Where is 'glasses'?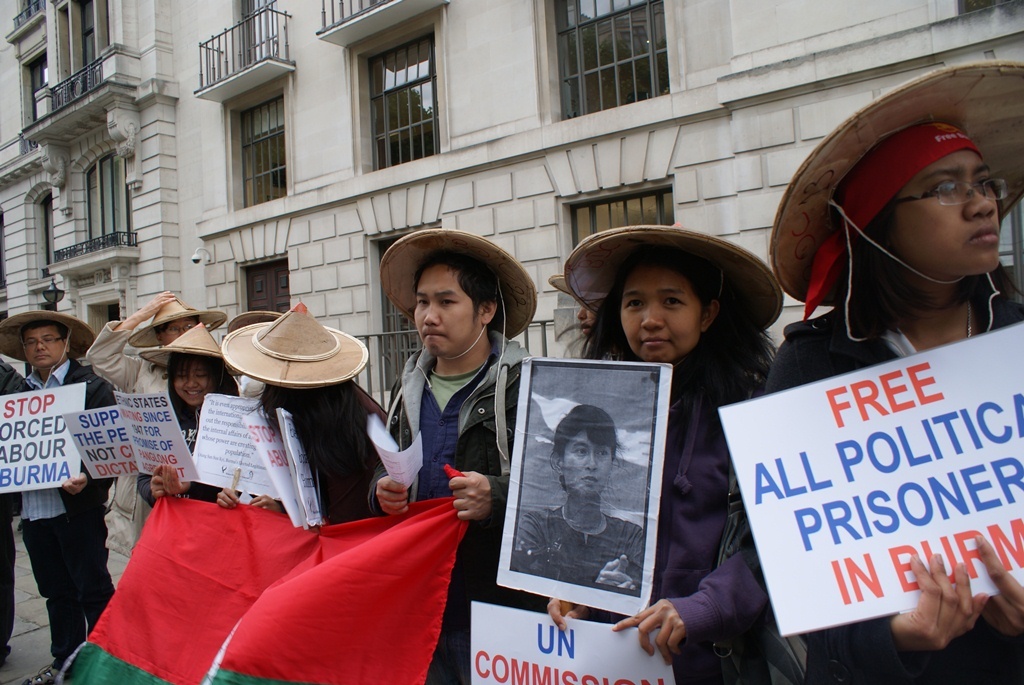
898, 176, 1023, 216.
